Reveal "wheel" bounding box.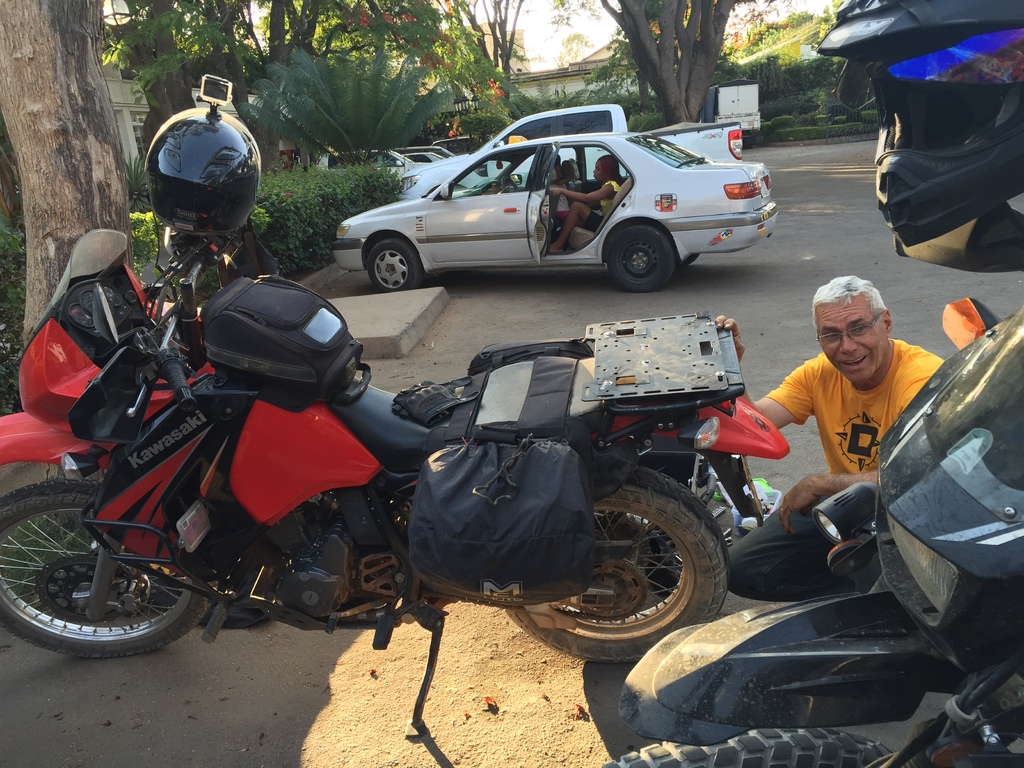
Revealed: {"left": 0, "top": 520, "right": 195, "bottom": 659}.
